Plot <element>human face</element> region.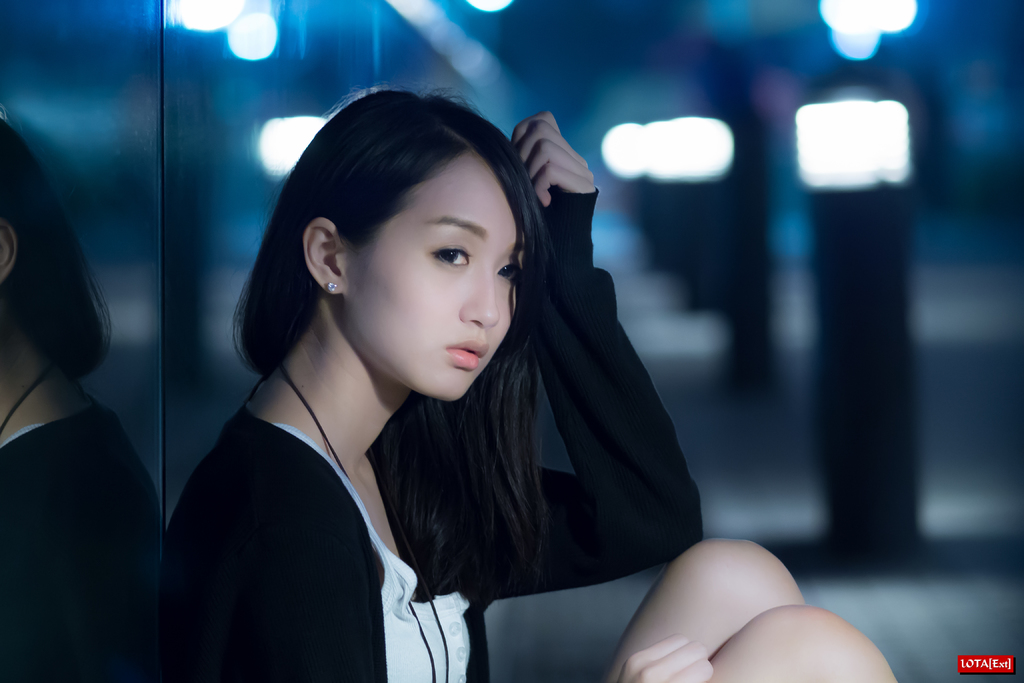
Plotted at select_region(346, 151, 527, 401).
